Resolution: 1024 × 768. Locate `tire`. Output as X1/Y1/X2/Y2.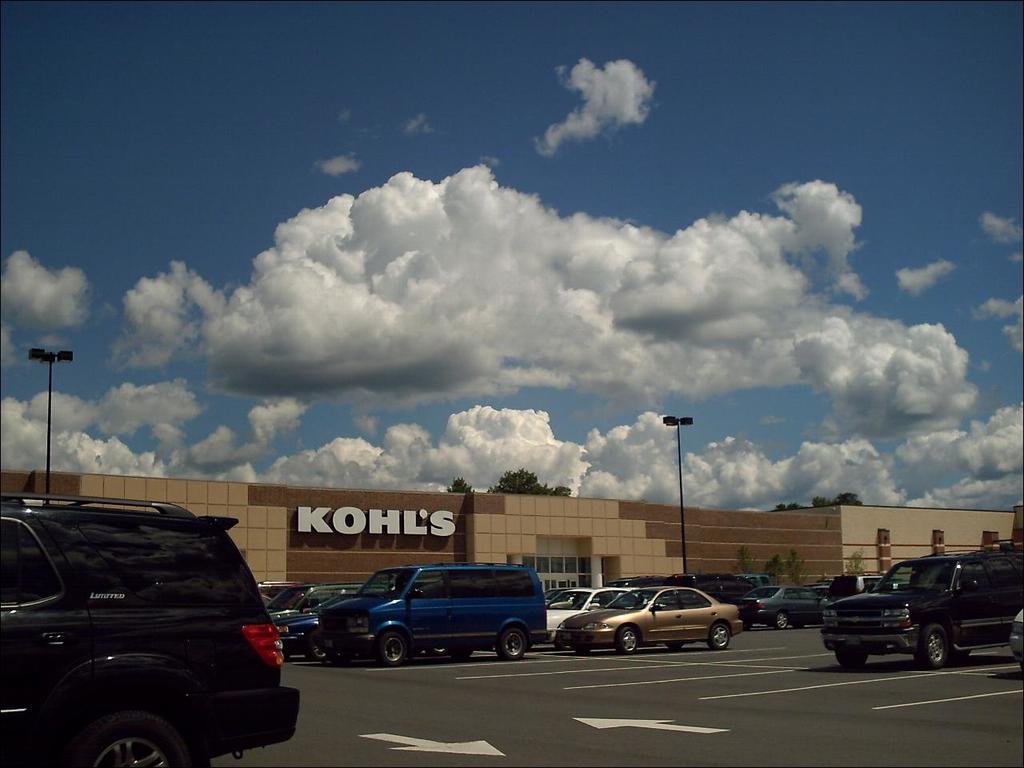
446/648/474/662.
